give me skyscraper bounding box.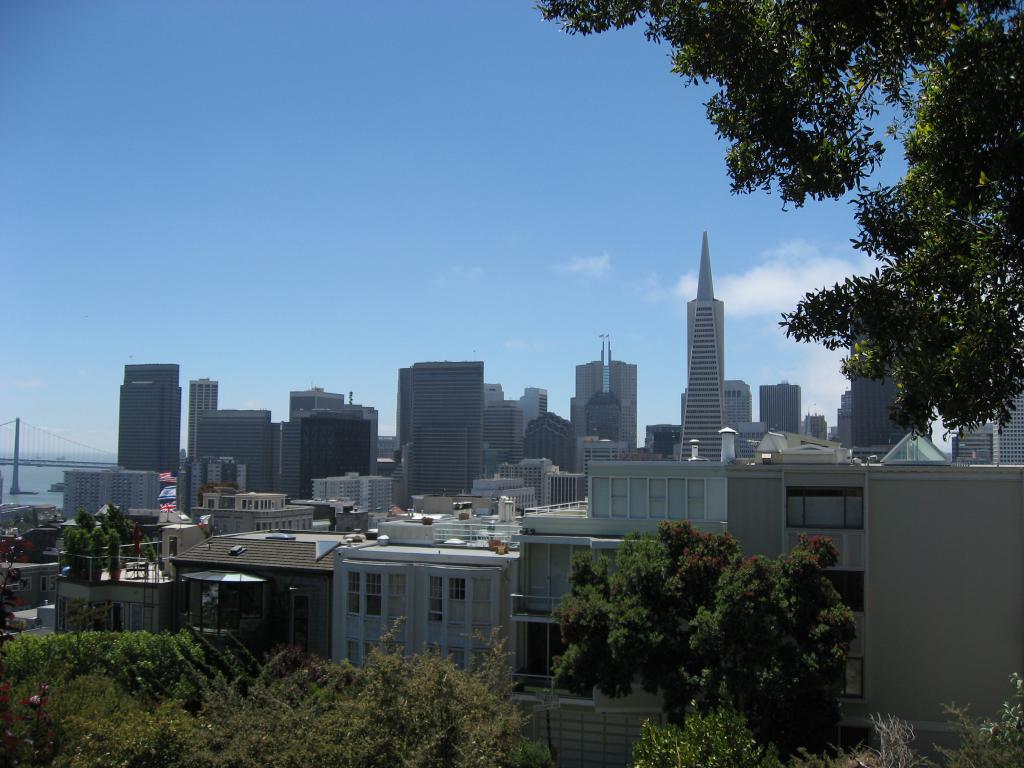
locate(483, 378, 522, 473).
